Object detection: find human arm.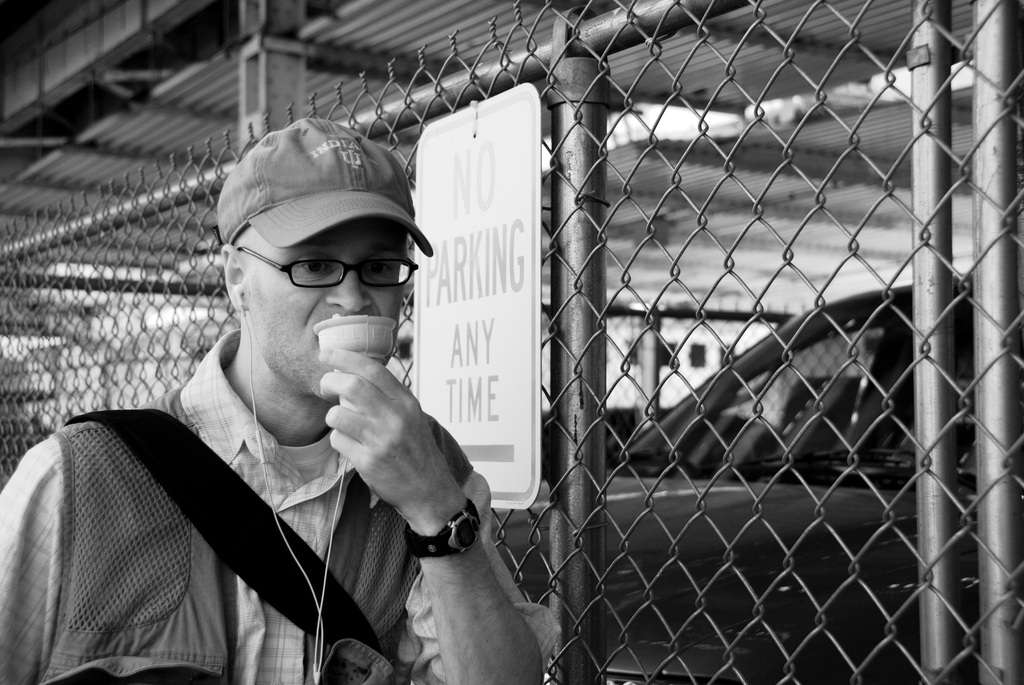
bbox=[285, 346, 534, 684].
